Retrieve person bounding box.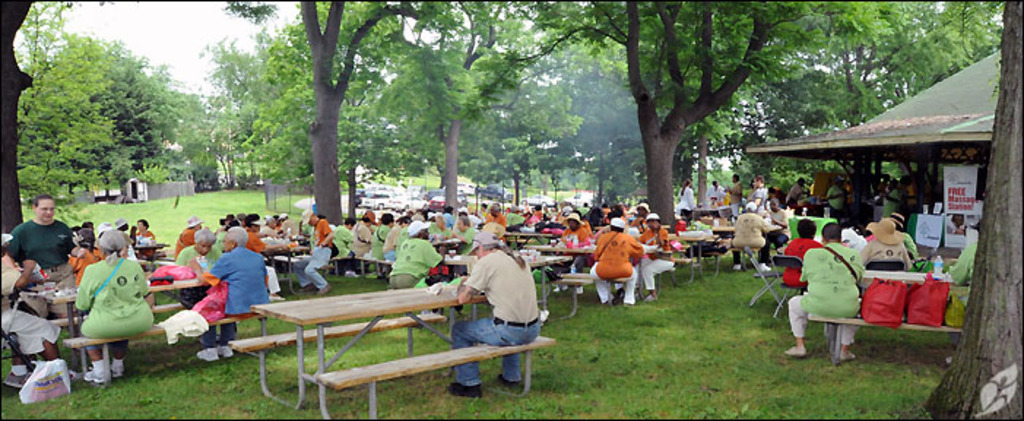
Bounding box: select_region(879, 177, 901, 216).
